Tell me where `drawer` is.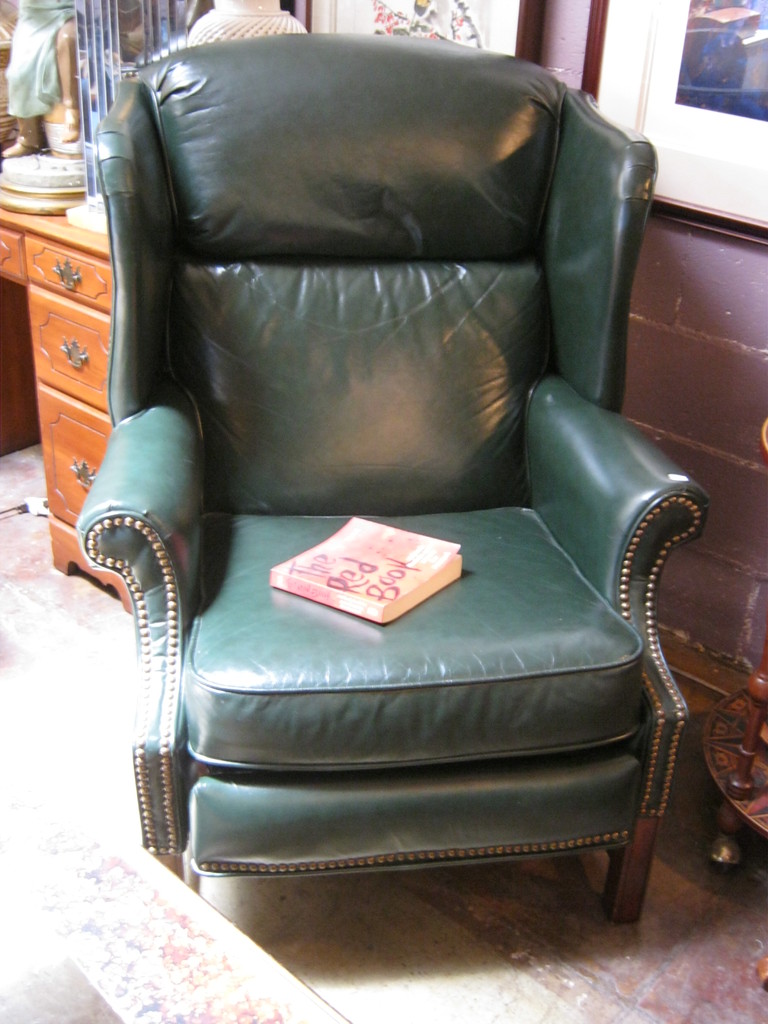
`drawer` is at 38,383,108,527.
